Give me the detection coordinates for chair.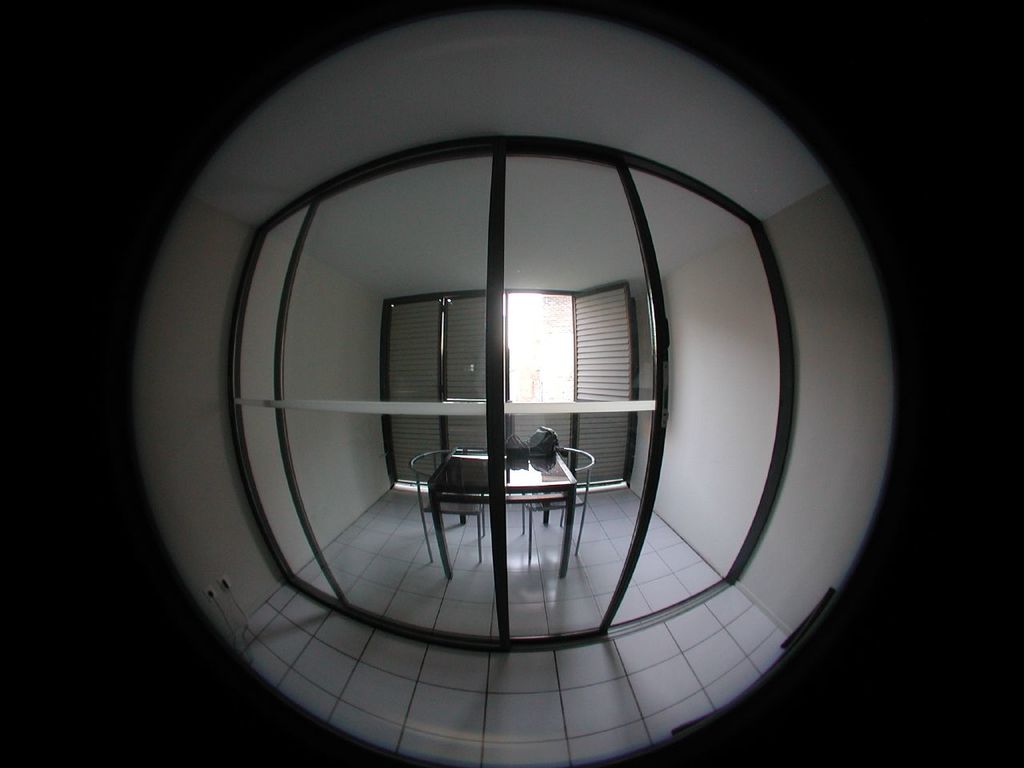
<box>409,450,491,558</box>.
